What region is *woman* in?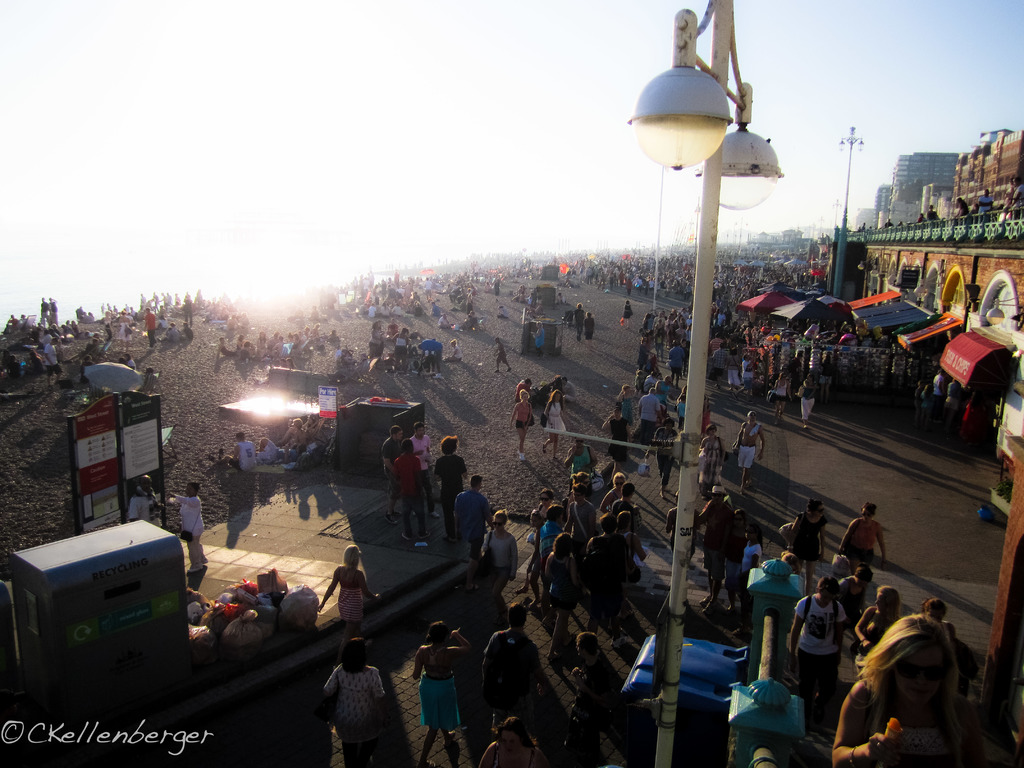
l=561, t=472, r=587, b=527.
